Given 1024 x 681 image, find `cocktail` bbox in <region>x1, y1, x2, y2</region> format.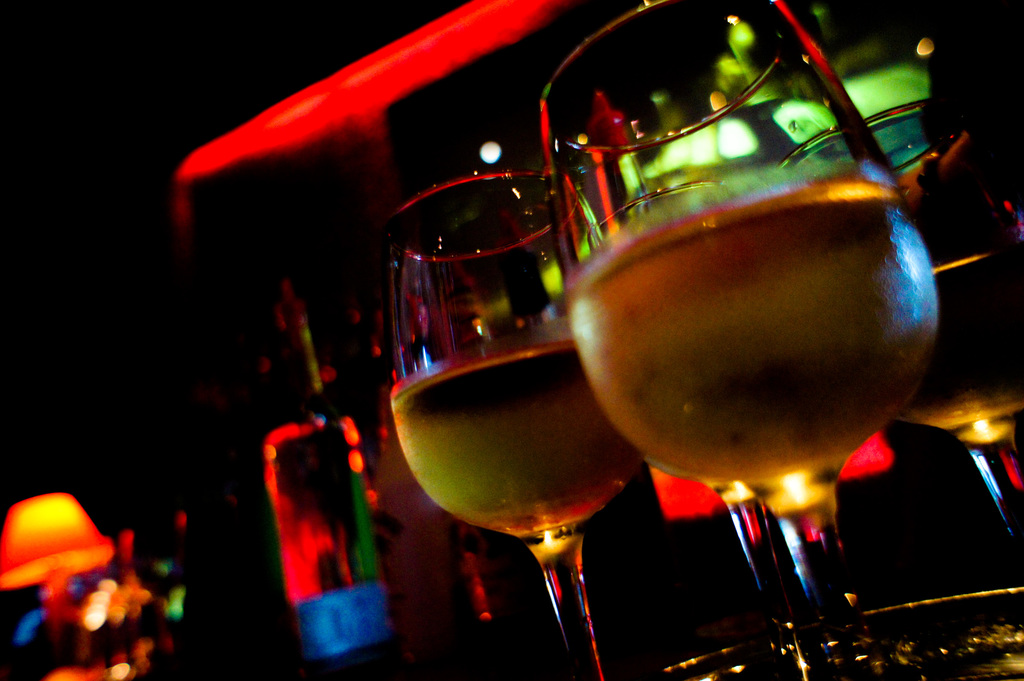
<region>529, 0, 1023, 677</region>.
